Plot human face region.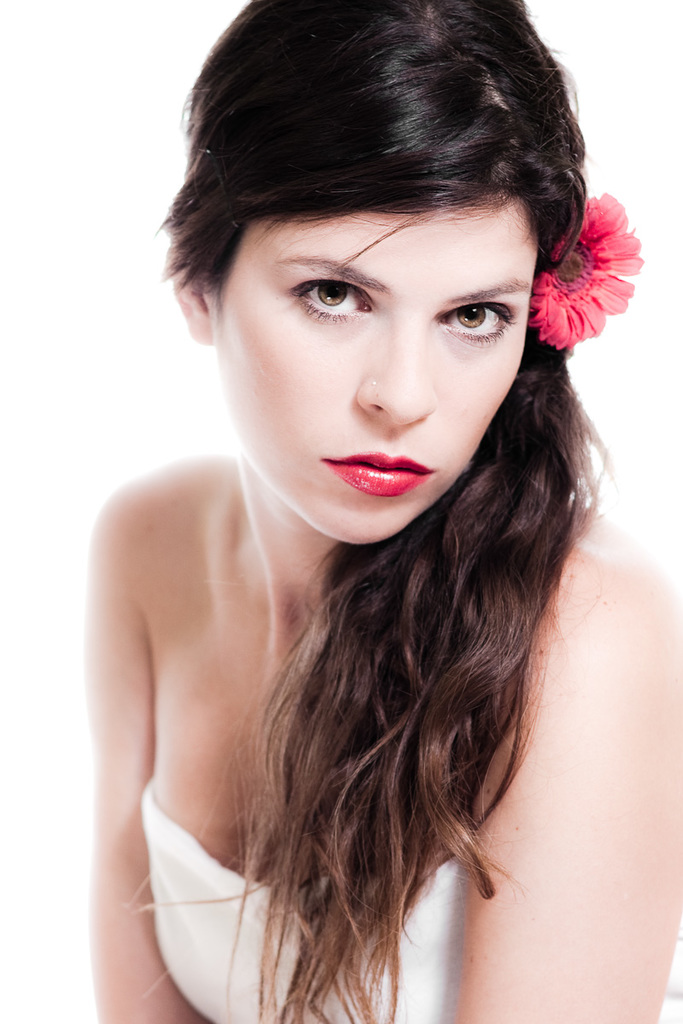
Plotted at [x1=211, y1=213, x2=545, y2=536].
